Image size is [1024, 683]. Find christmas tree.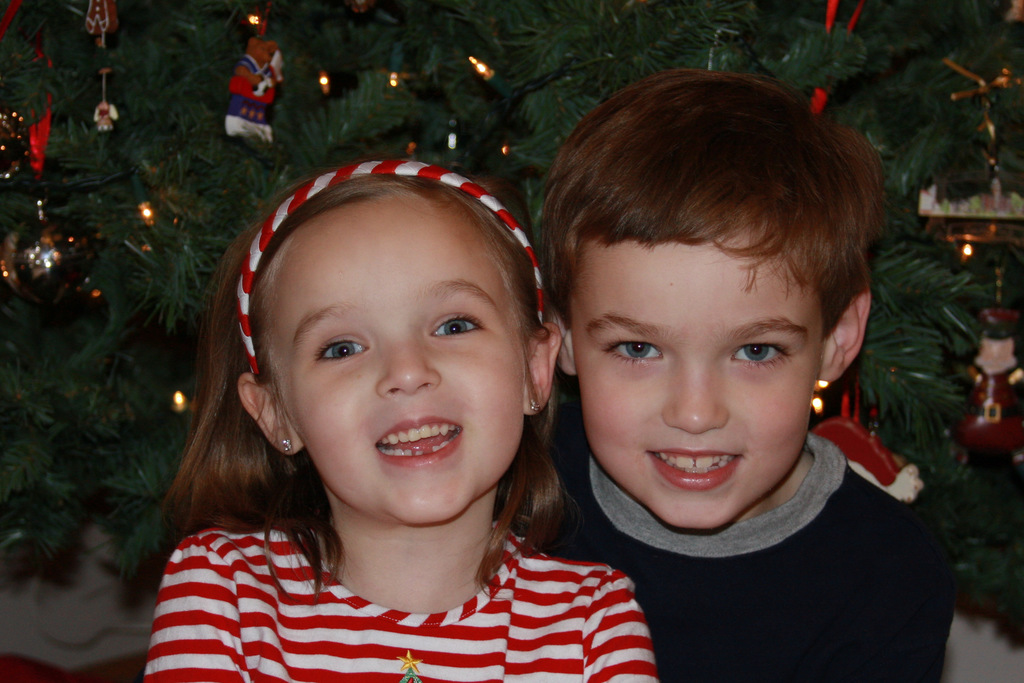
pyautogui.locateOnScreen(0, 0, 1023, 647).
